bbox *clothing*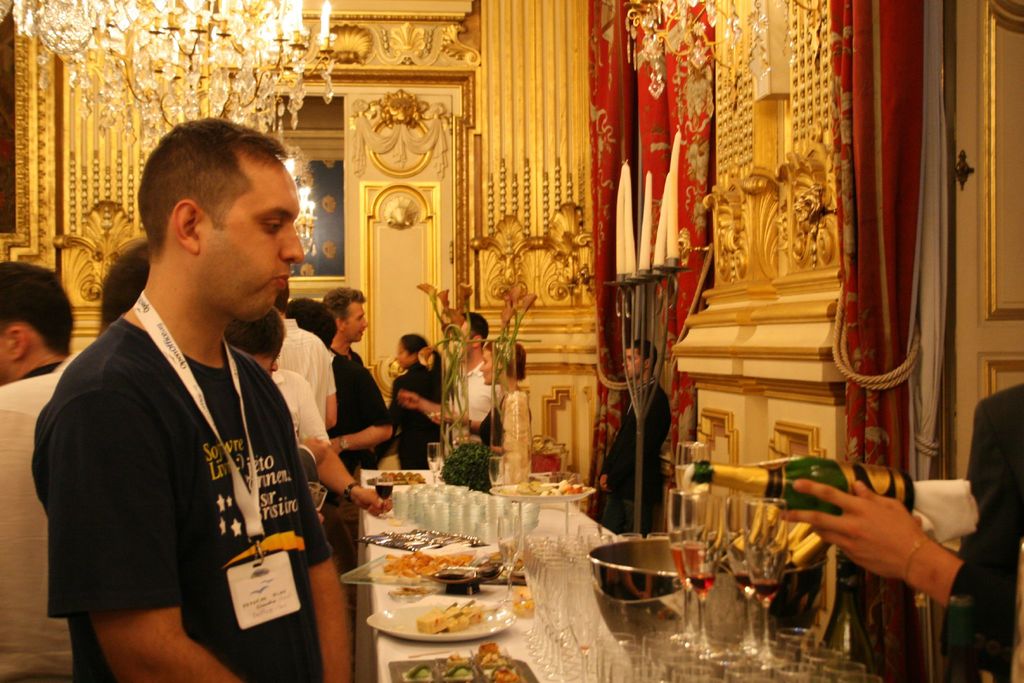
detection(442, 354, 499, 448)
